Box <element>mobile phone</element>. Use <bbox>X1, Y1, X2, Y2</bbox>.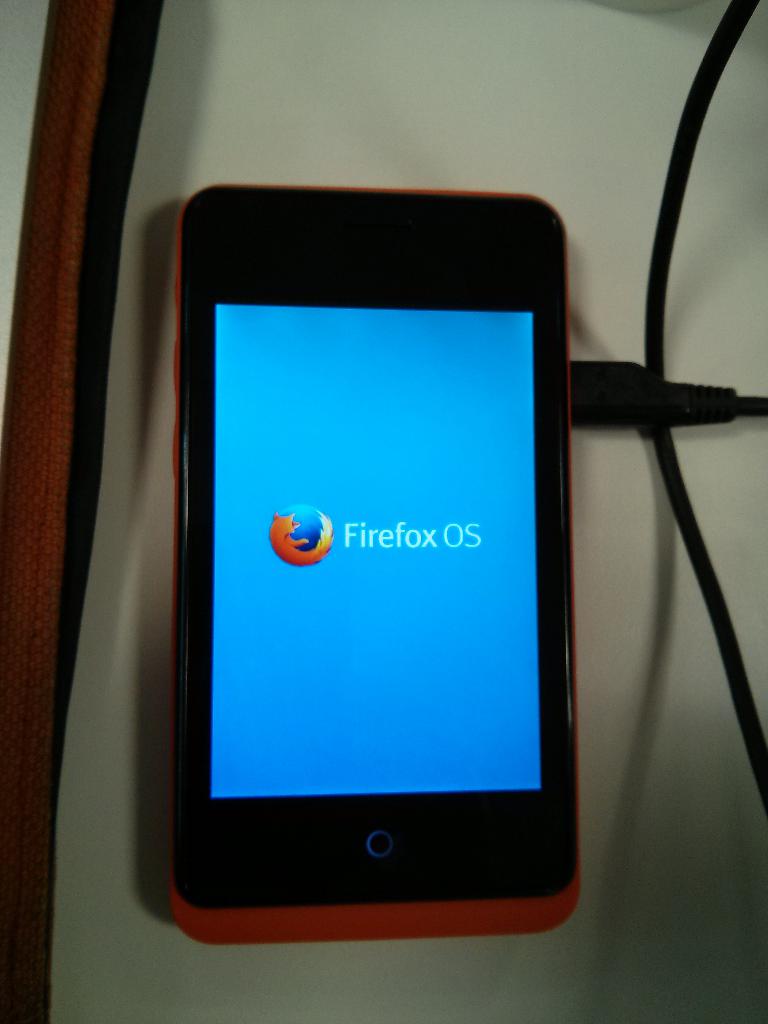
<bbox>161, 160, 600, 929</bbox>.
